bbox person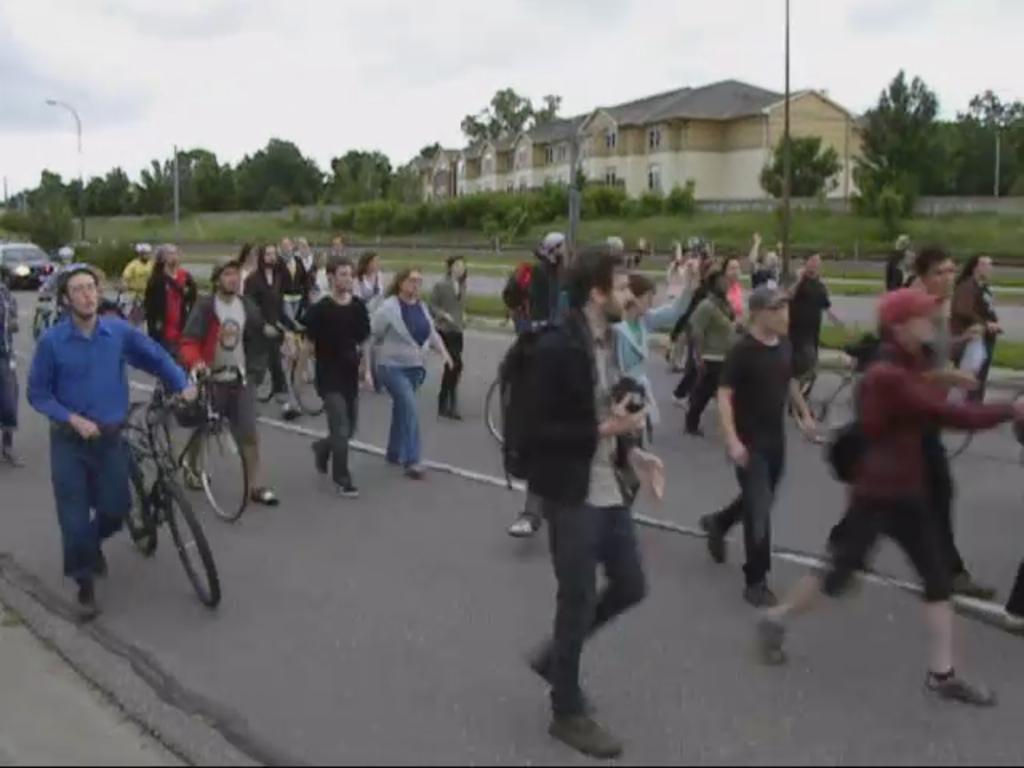
Rect(139, 235, 198, 370)
